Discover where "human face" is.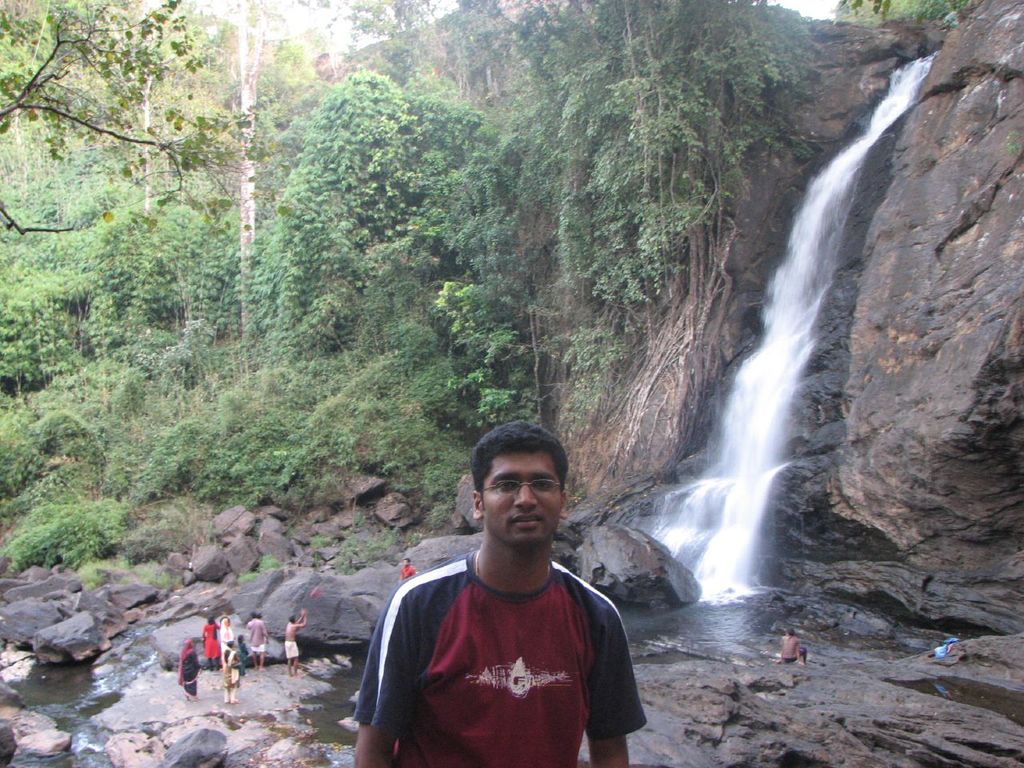
Discovered at {"left": 478, "top": 450, "right": 562, "bottom": 546}.
